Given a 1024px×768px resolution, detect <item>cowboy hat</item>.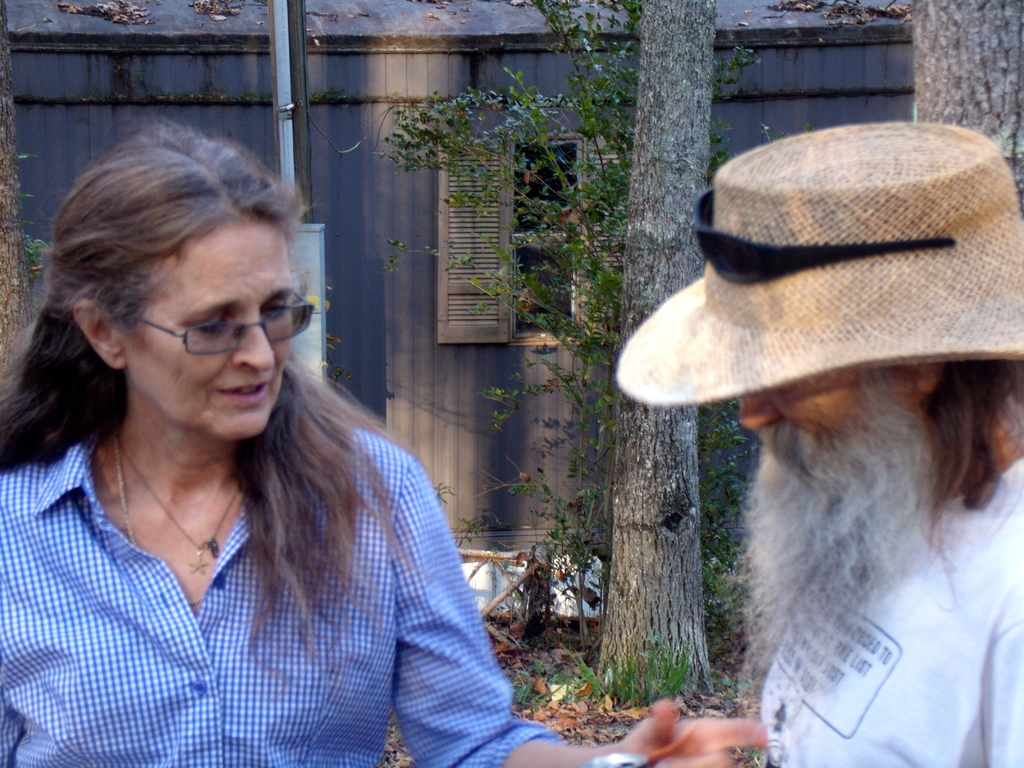
[604, 119, 1023, 412].
